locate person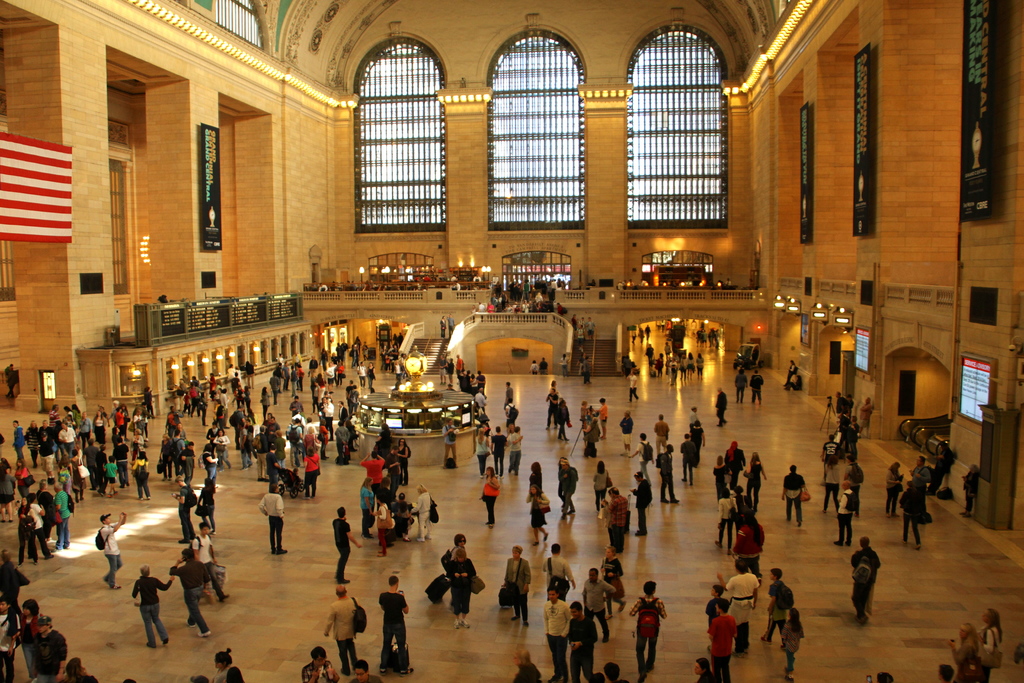
258/482/288/557
